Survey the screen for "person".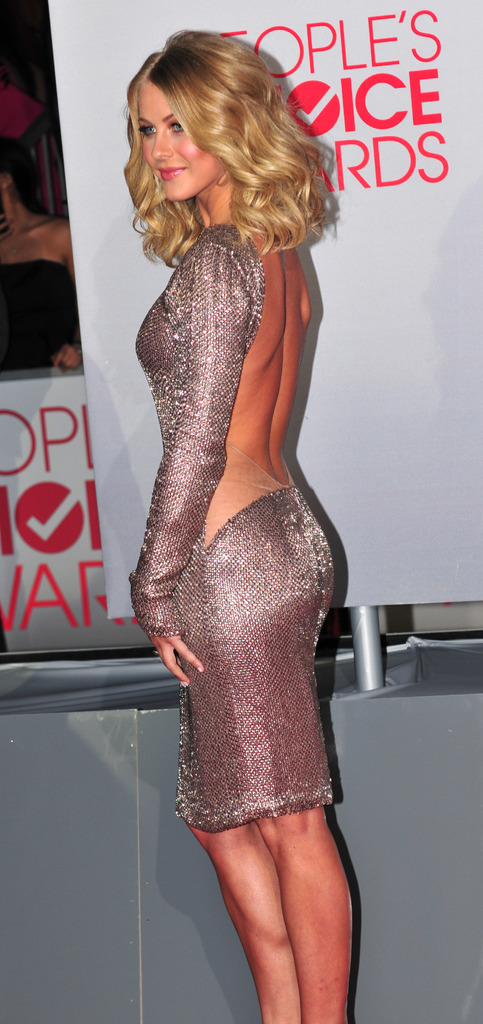
Survey found: <bbox>0, 145, 70, 365</bbox>.
